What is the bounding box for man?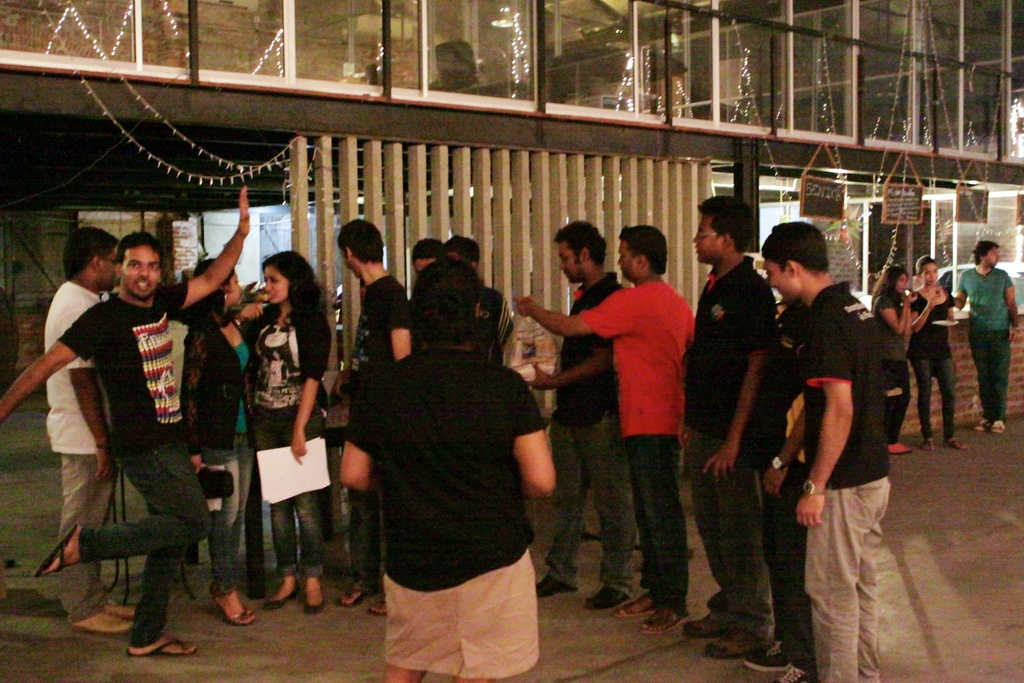
x1=741, y1=303, x2=808, y2=682.
